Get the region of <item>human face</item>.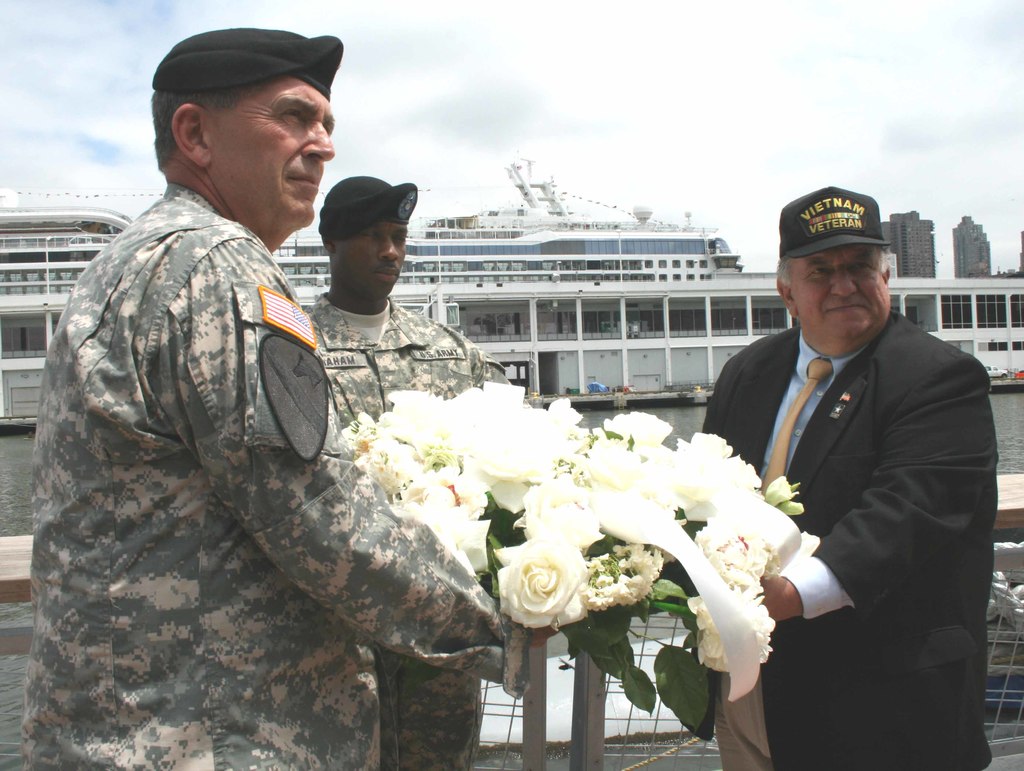
787, 243, 888, 336.
